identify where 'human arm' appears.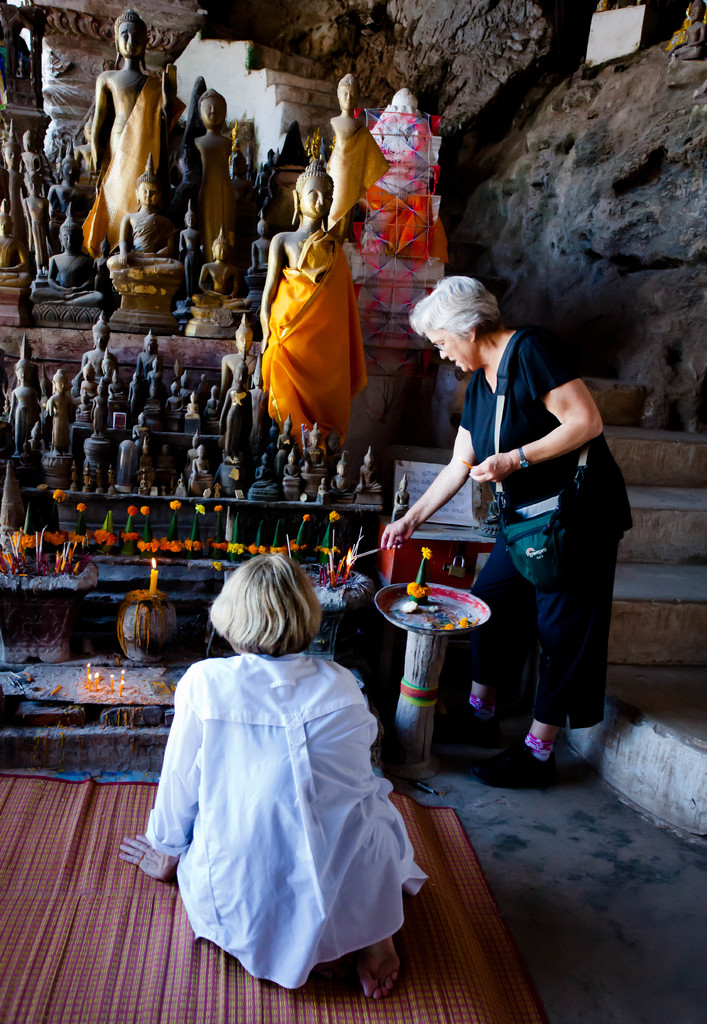
Appears at [478, 355, 602, 486].
